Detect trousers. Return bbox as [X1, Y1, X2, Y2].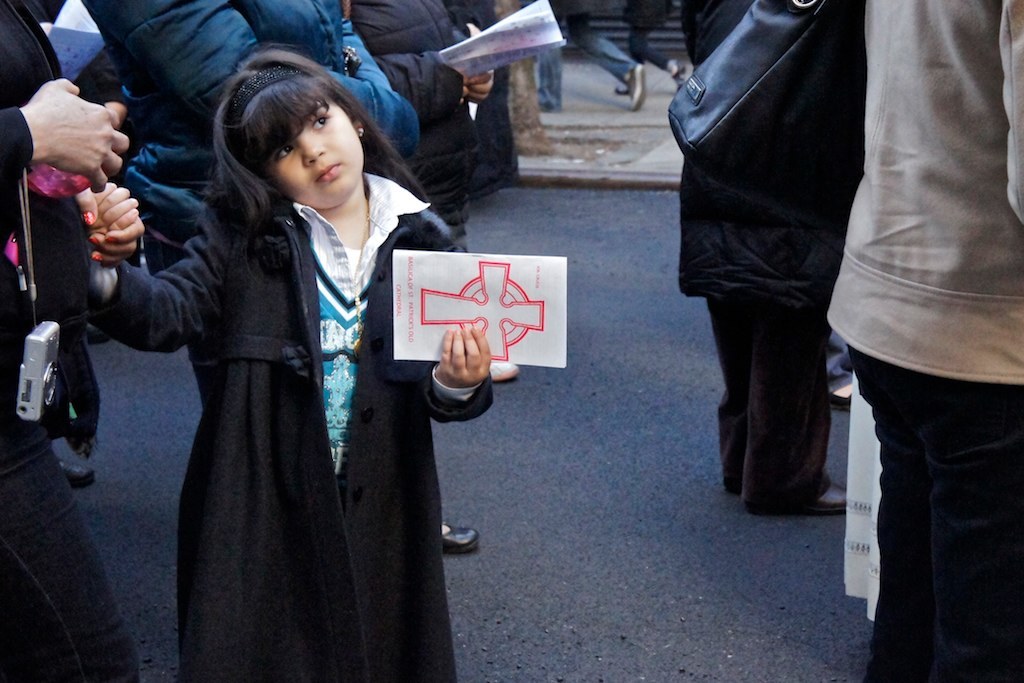
[851, 347, 1023, 682].
